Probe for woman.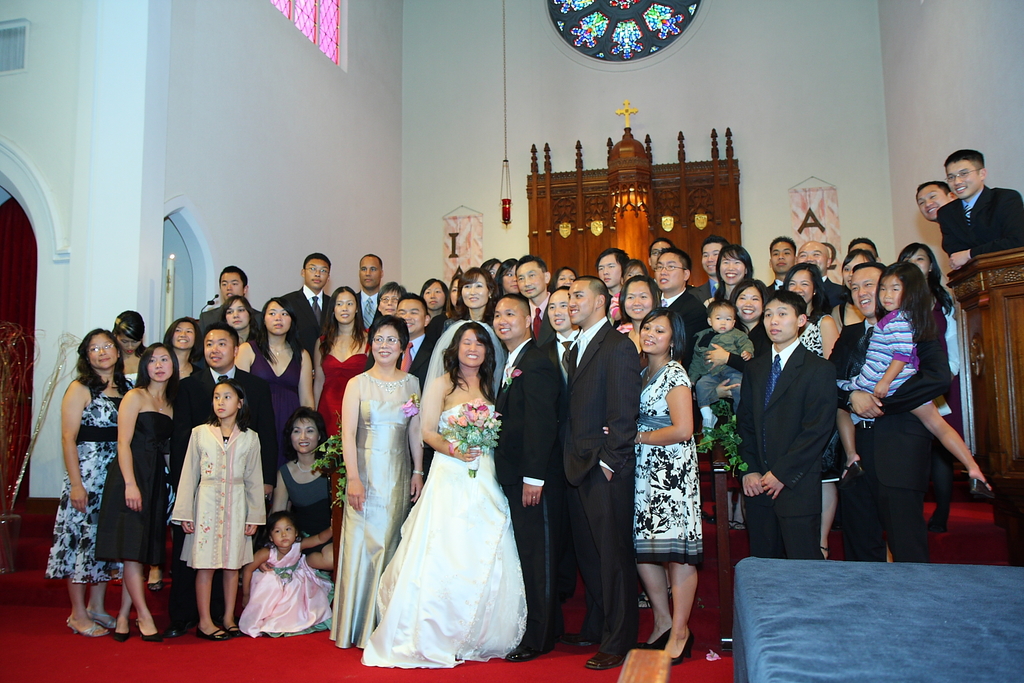
Probe result: x1=380, y1=311, x2=532, y2=666.
